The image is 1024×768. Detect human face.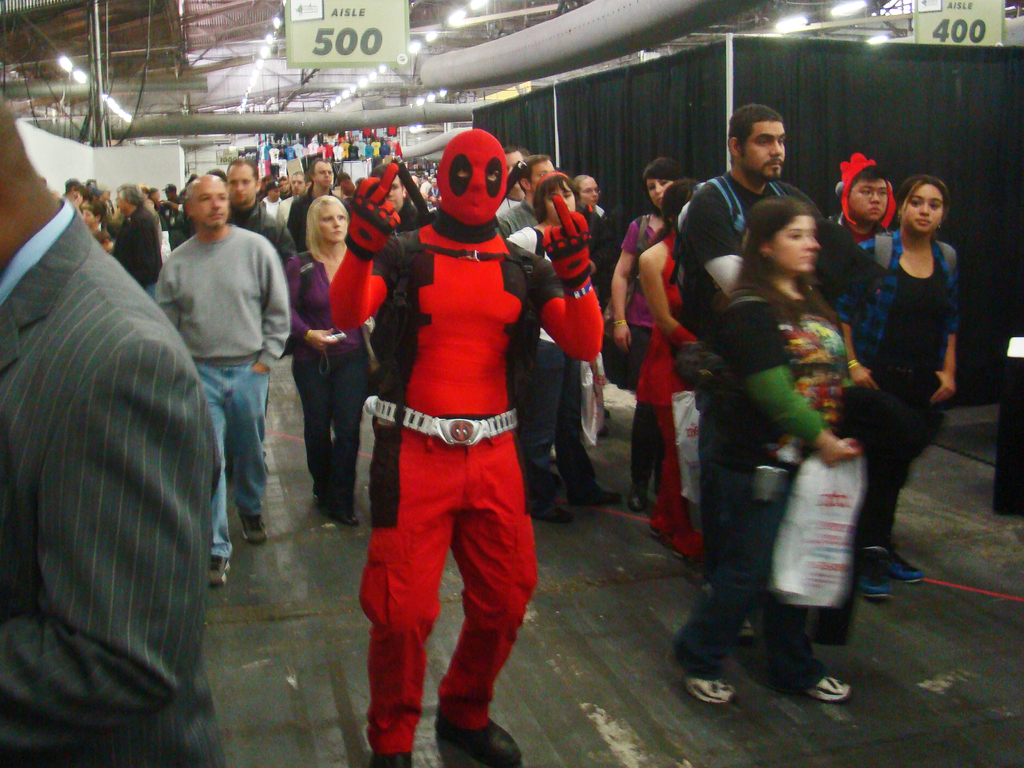
Detection: select_region(86, 213, 102, 222).
